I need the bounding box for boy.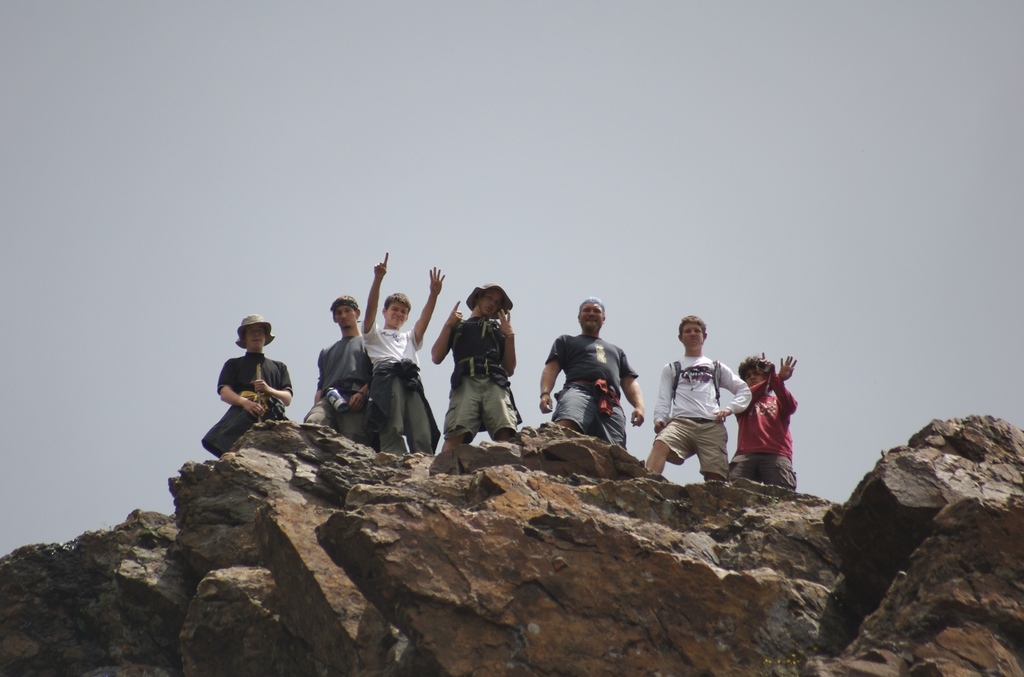
Here it is: 725/350/800/490.
